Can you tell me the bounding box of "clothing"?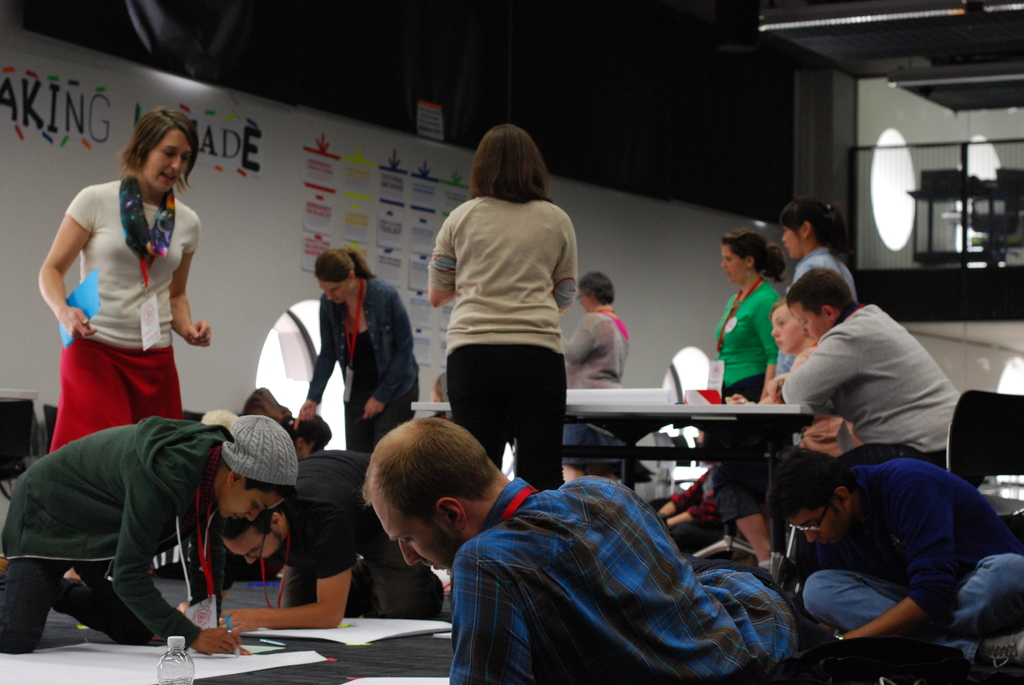
l=428, t=196, r=581, b=491.
